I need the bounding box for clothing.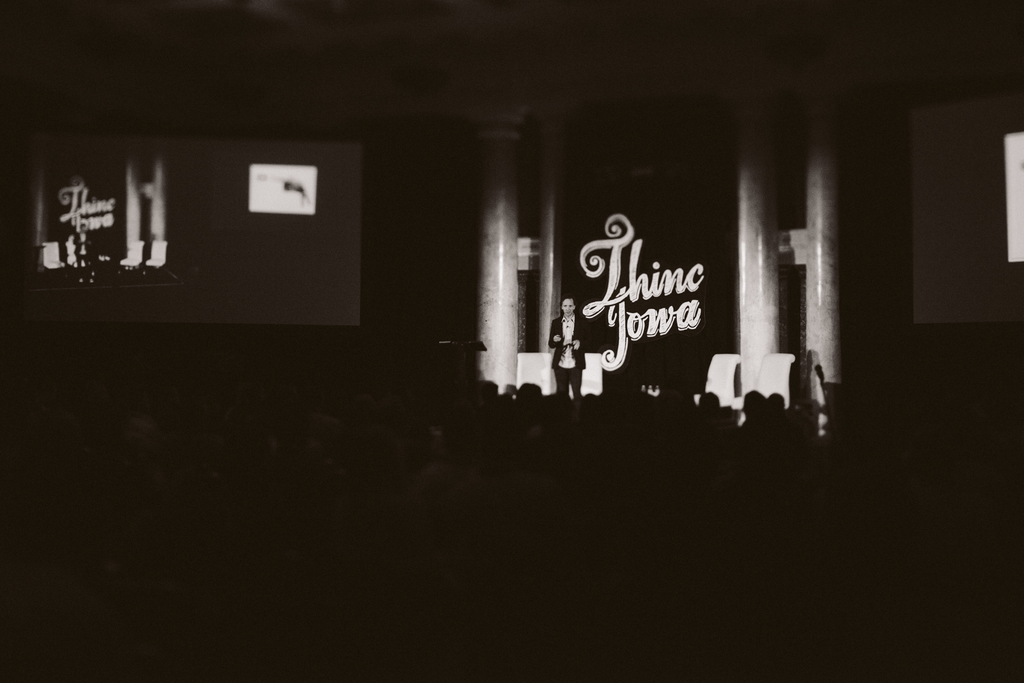
Here it is: 548:313:592:392.
